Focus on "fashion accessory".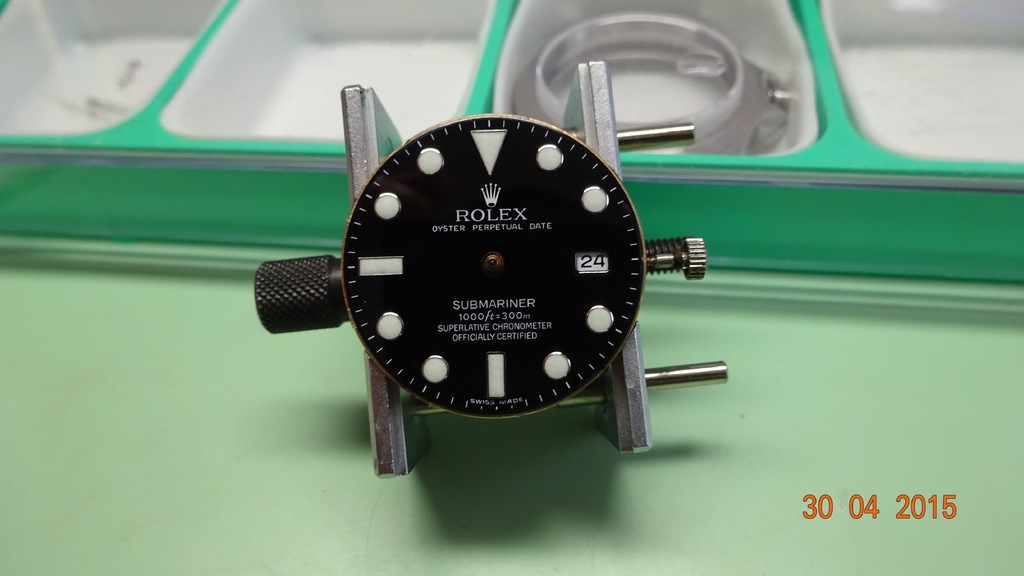
Focused at left=255, top=60, right=728, bottom=480.
